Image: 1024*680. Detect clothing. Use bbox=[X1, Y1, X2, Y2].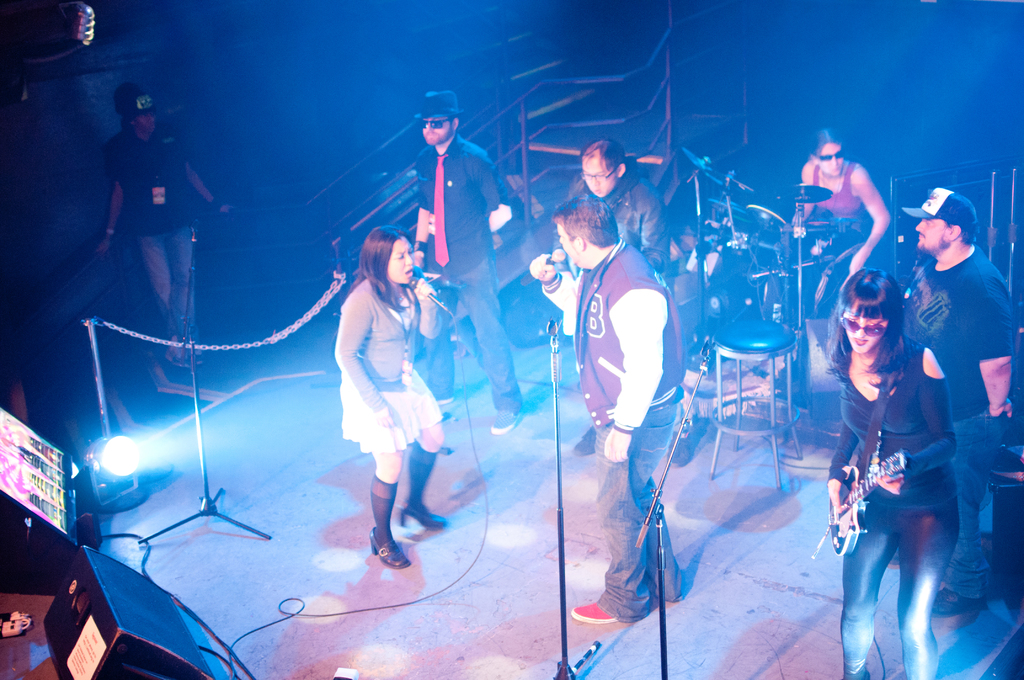
bbox=[338, 273, 443, 454].
